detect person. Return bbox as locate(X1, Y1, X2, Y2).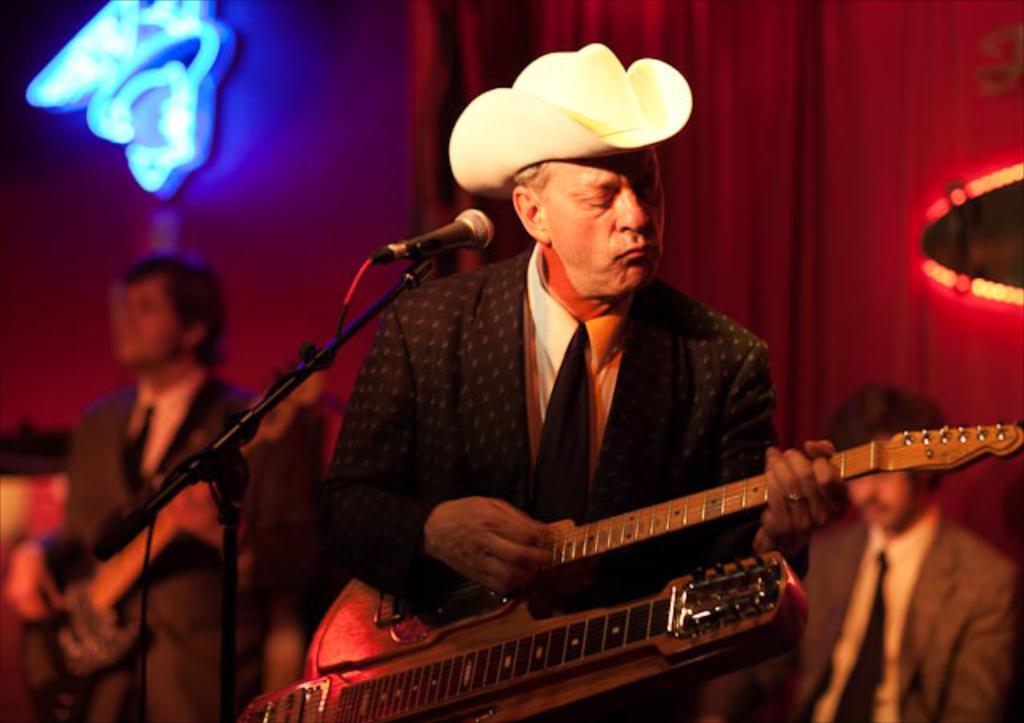
locate(3, 259, 278, 721).
